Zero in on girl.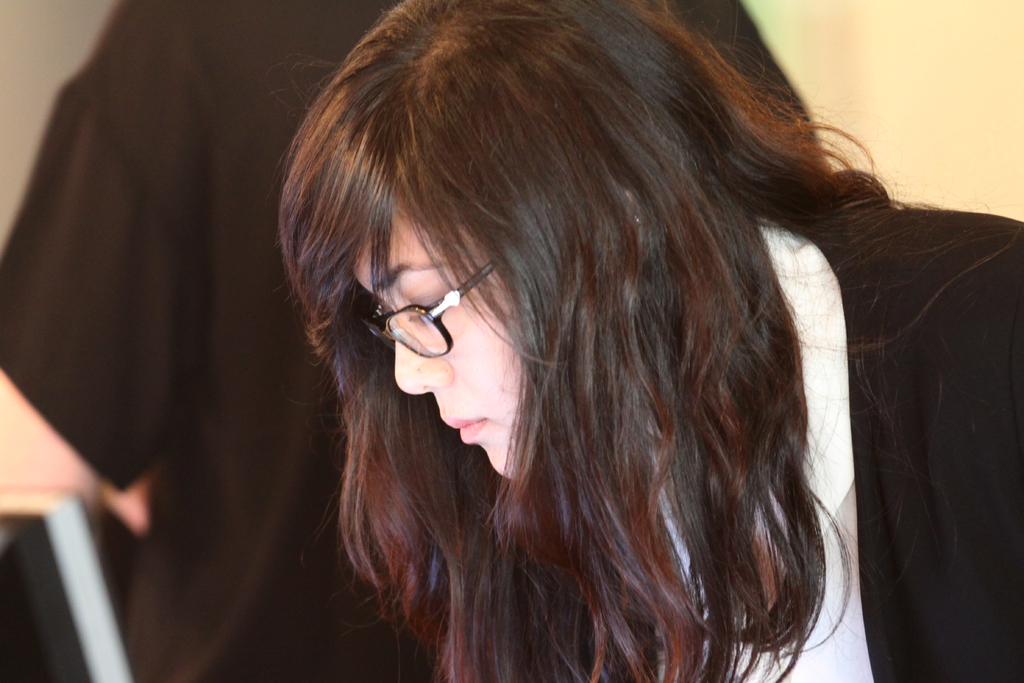
Zeroed in: <bbox>280, 0, 1023, 682</bbox>.
